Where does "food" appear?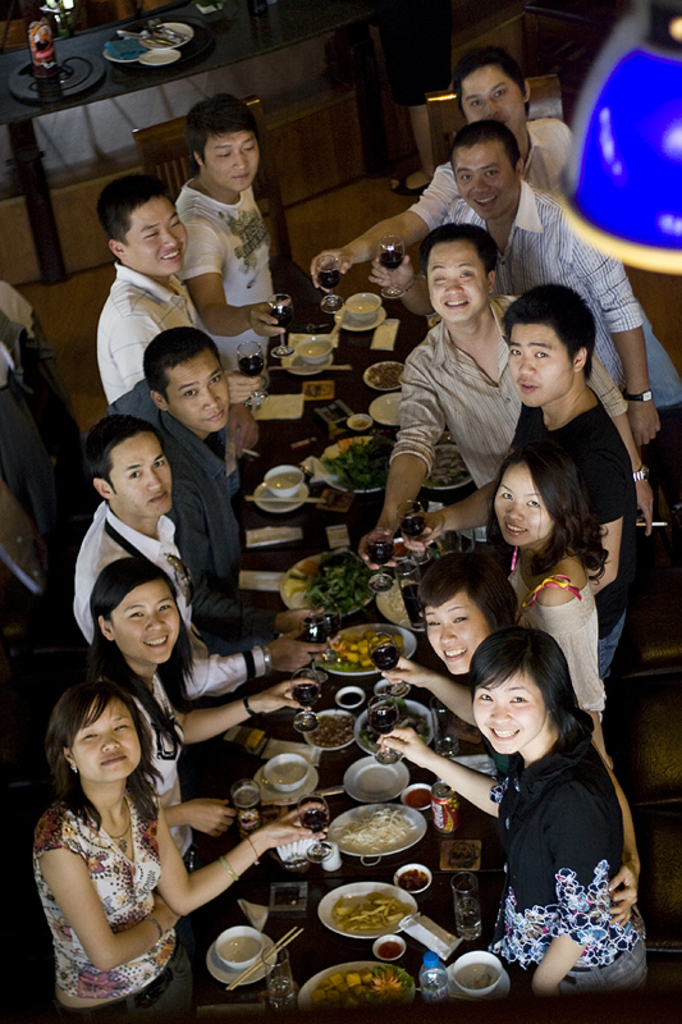
Appears at 288:675:333:708.
